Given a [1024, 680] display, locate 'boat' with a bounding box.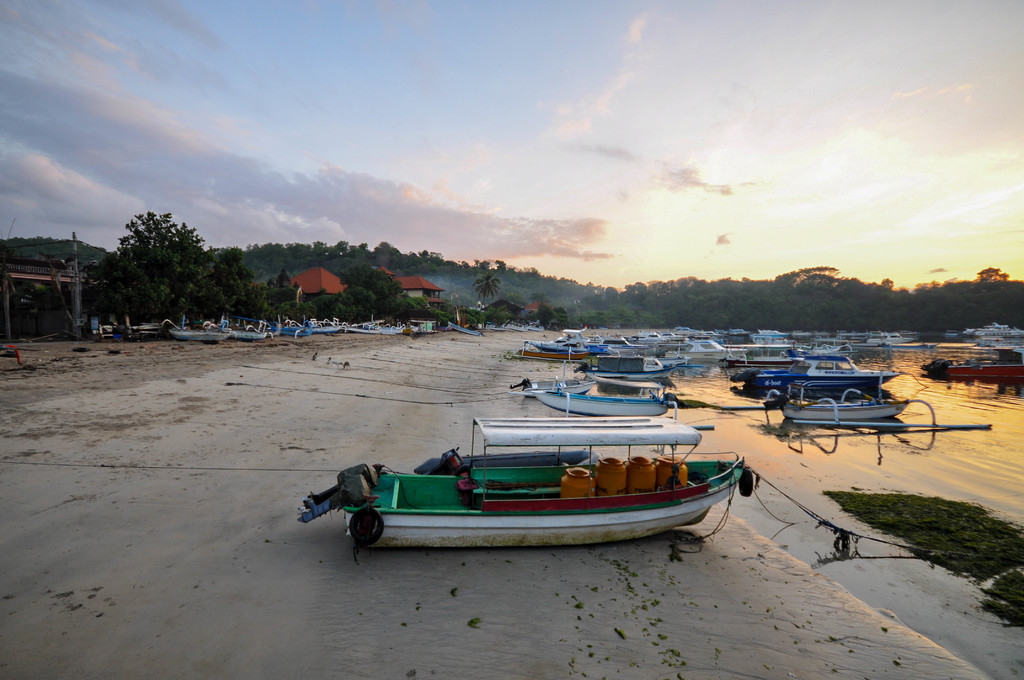
Located: box=[955, 321, 1023, 343].
